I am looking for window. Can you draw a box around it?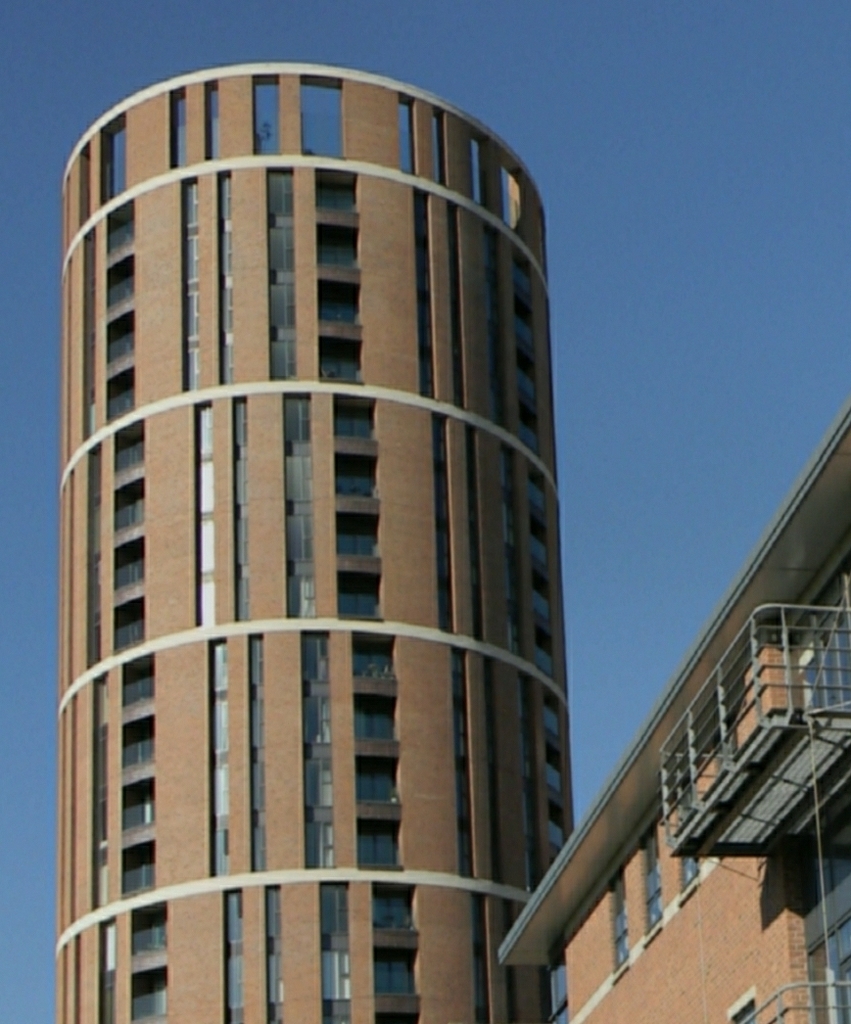
Sure, the bounding box is <box>533,529,548,566</box>.
